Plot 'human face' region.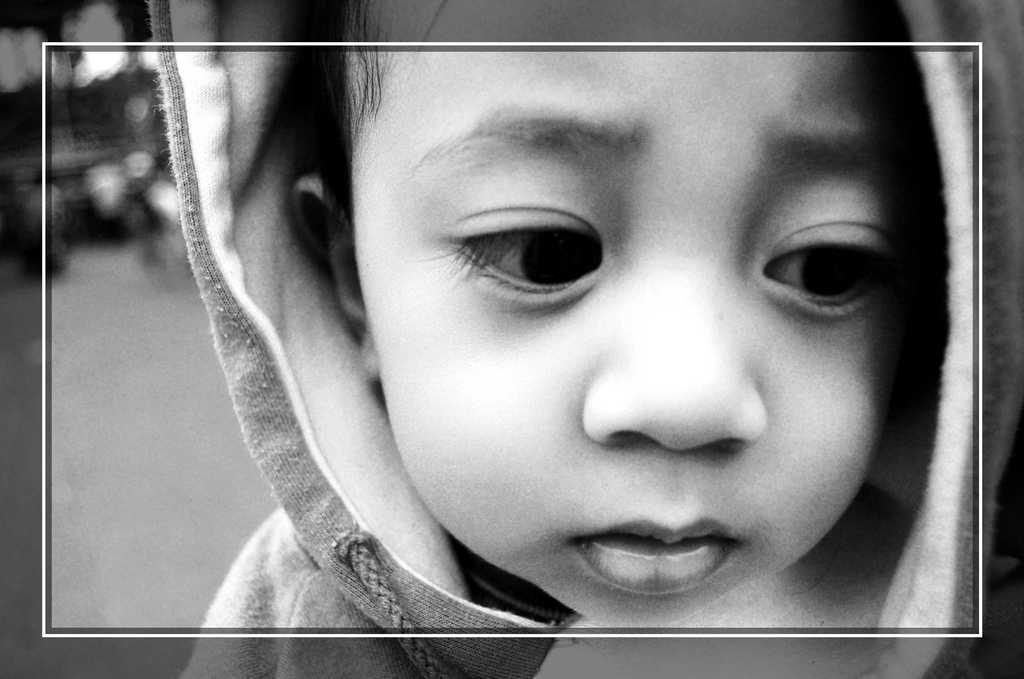
Plotted at (337, 0, 938, 615).
